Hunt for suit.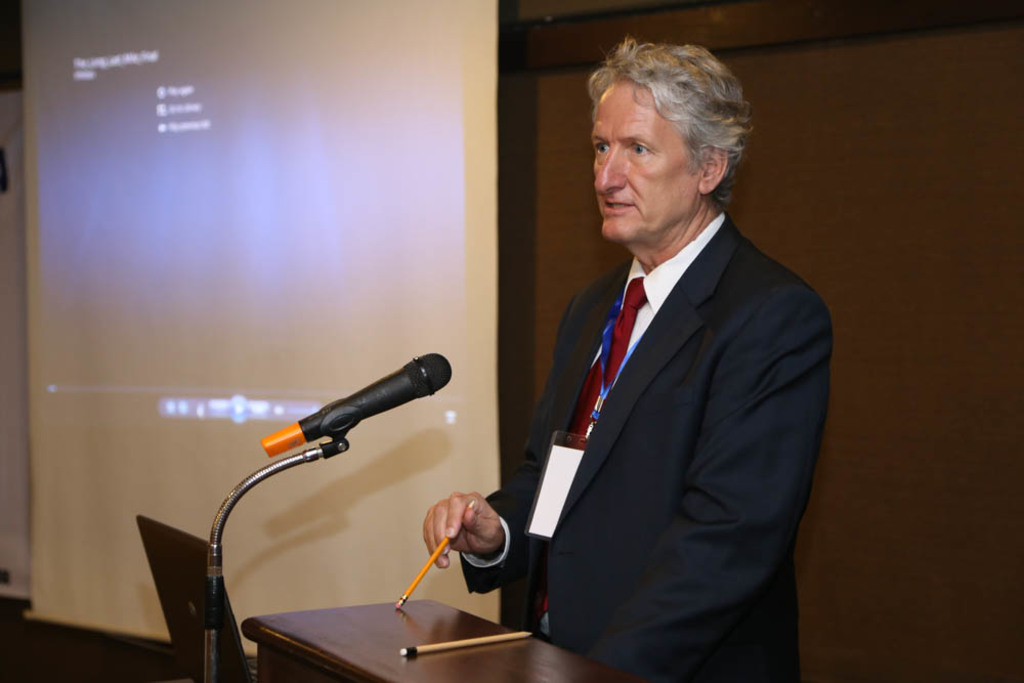
Hunted down at {"x1": 490, "y1": 109, "x2": 833, "y2": 668}.
